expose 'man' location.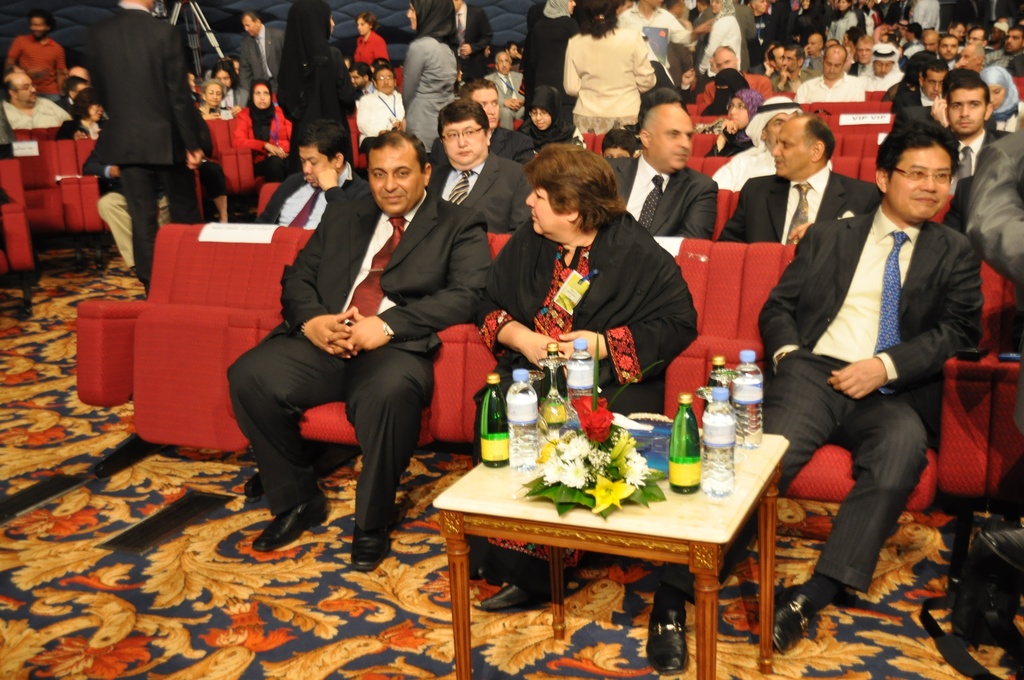
Exposed at rect(241, 104, 477, 557).
